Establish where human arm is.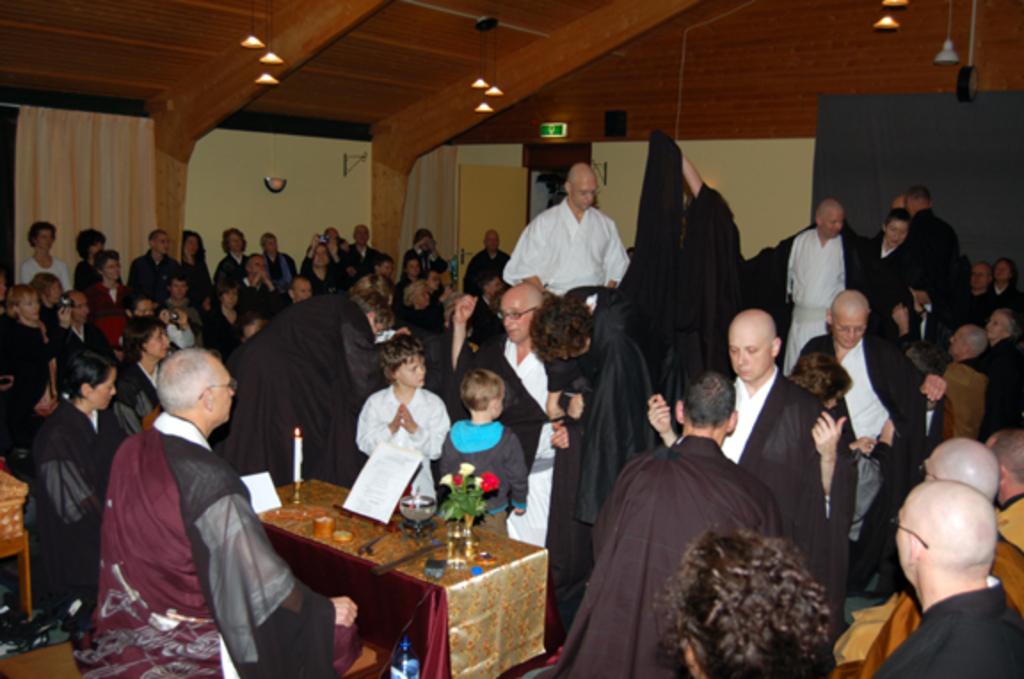
Established at [745,238,789,295].
